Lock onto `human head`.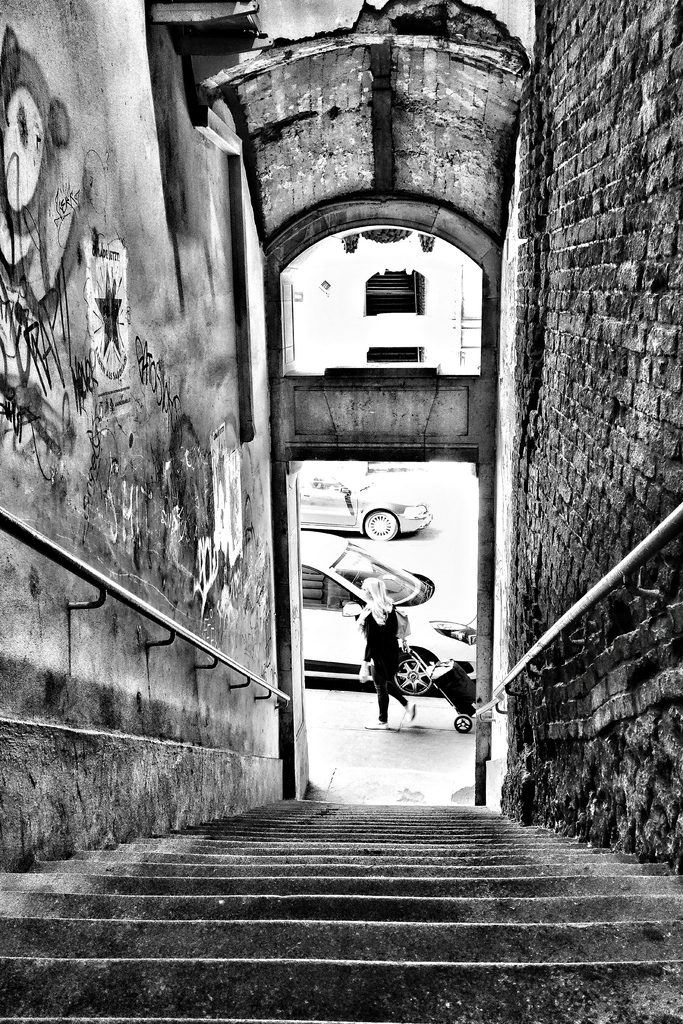
Locked: {"x1": 365, "y1": 573, "x2": 384, "y2": 608}.
